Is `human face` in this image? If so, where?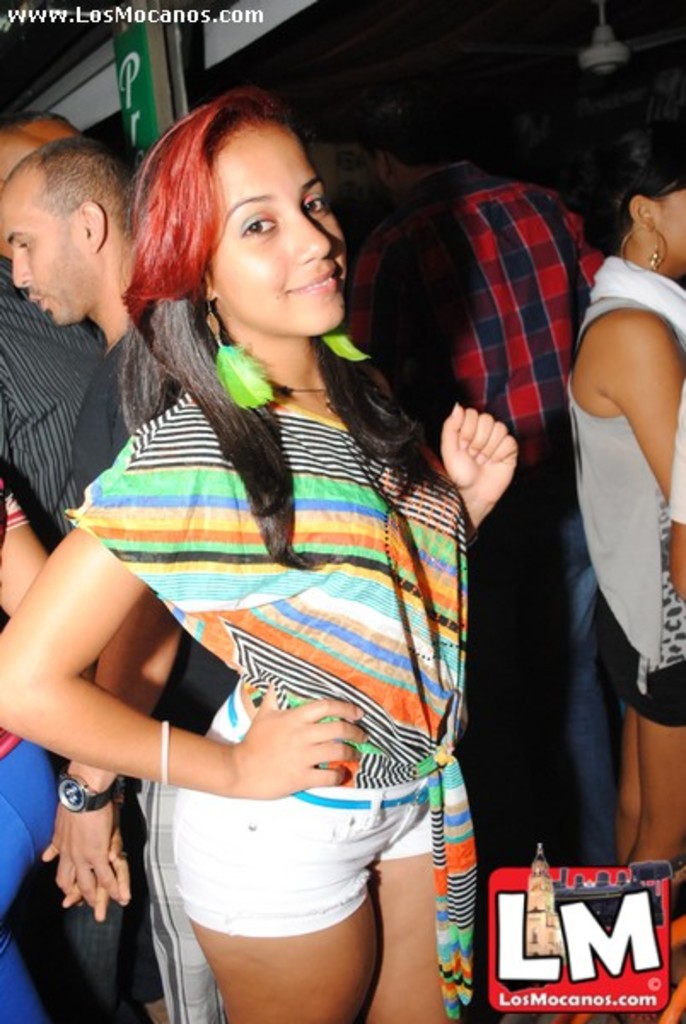
Yes, at [659,191,684,259].
